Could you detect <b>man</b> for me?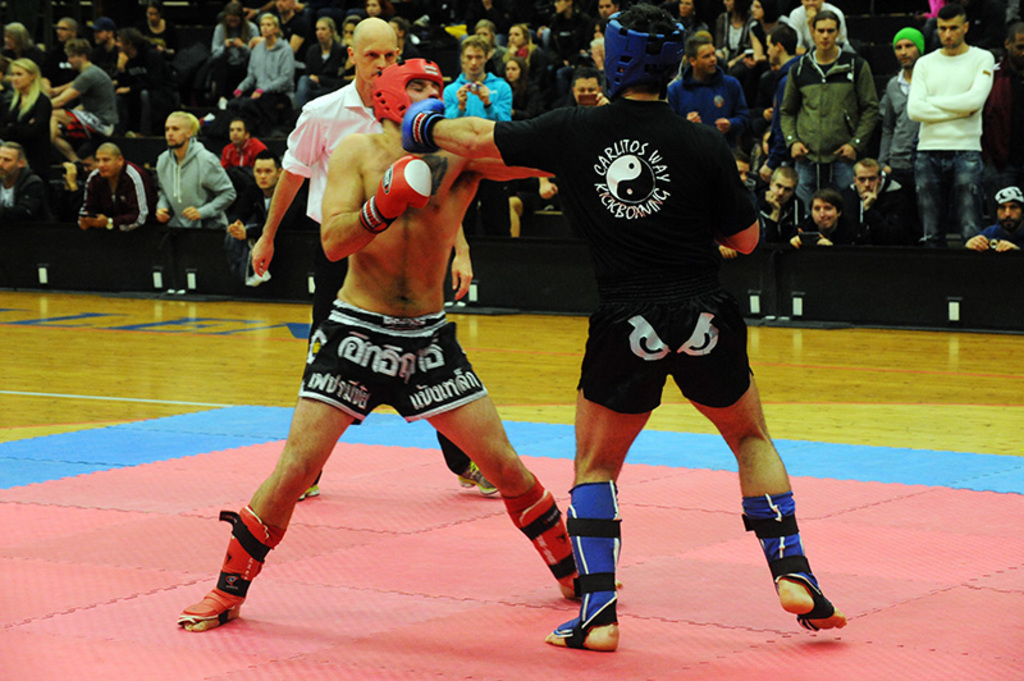
Detection result: locate(0, 140, 47, 273).
